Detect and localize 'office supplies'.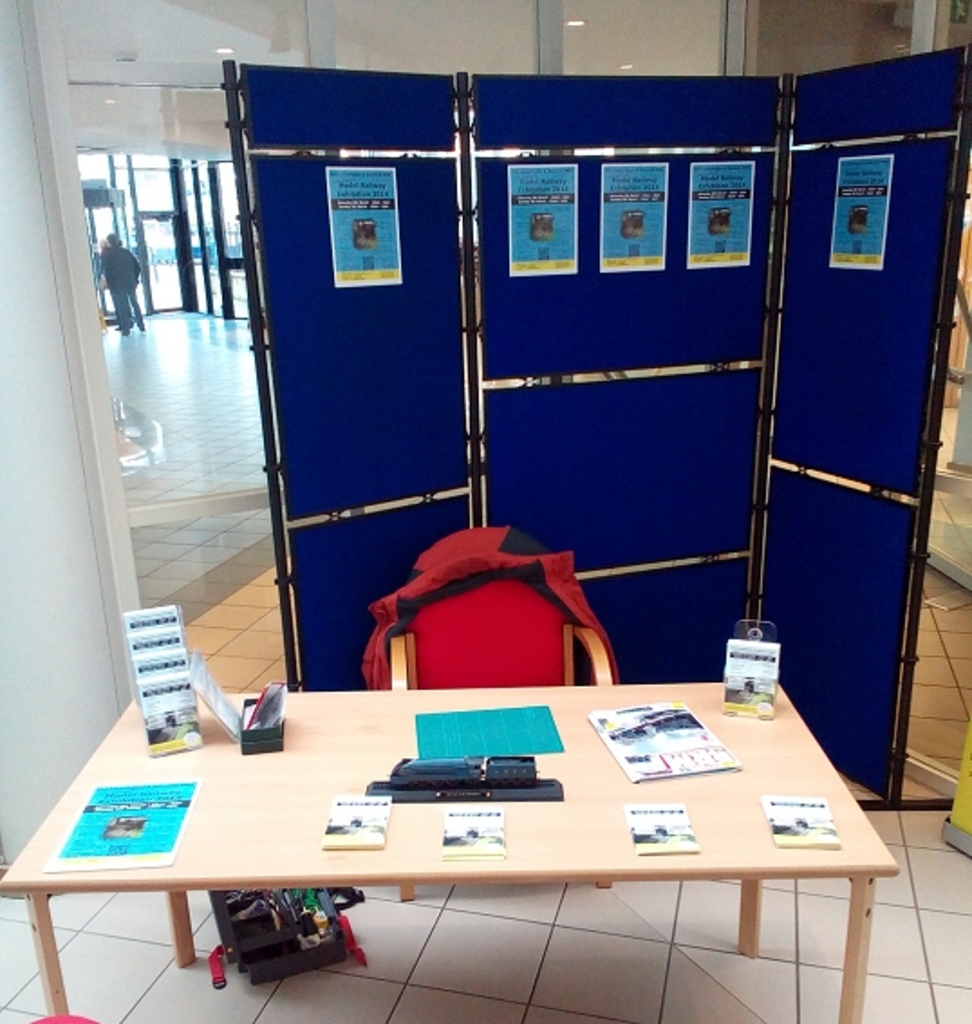
Localized at (627,804,701,856).
